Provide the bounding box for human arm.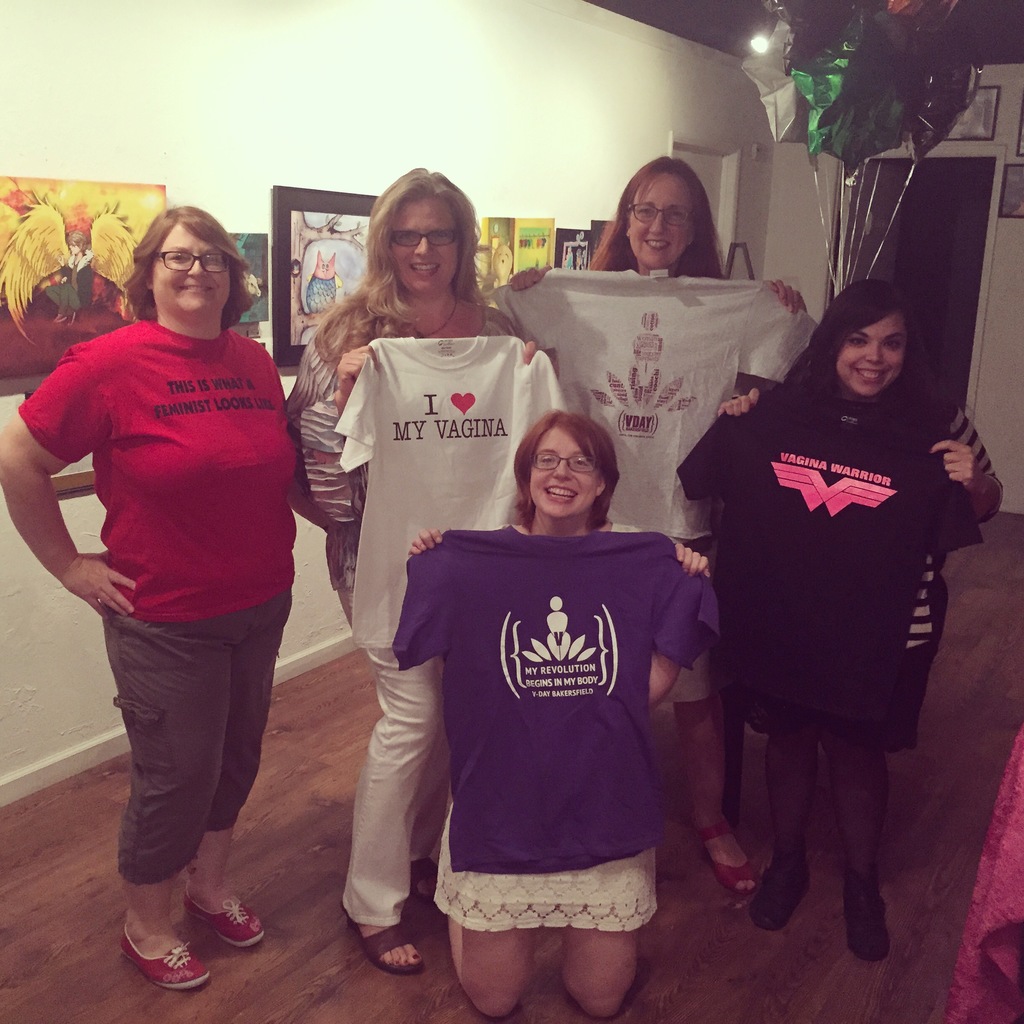
bbox=[503, 263, 547, 296].
